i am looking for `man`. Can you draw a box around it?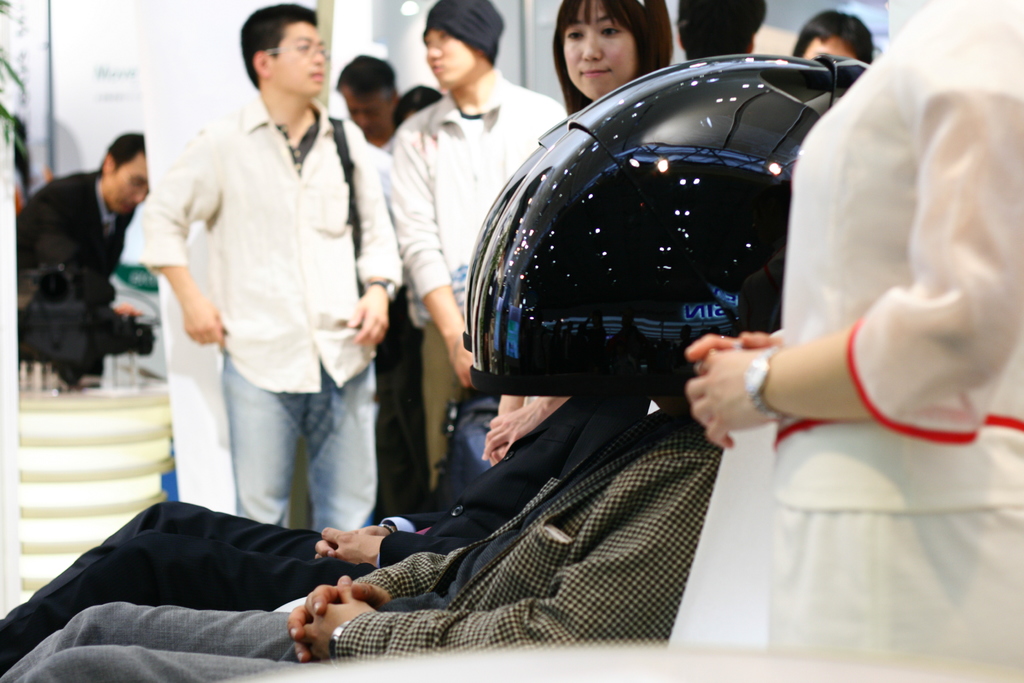
Sure, the bounding box is BBox(678, 0, 769, 67).
